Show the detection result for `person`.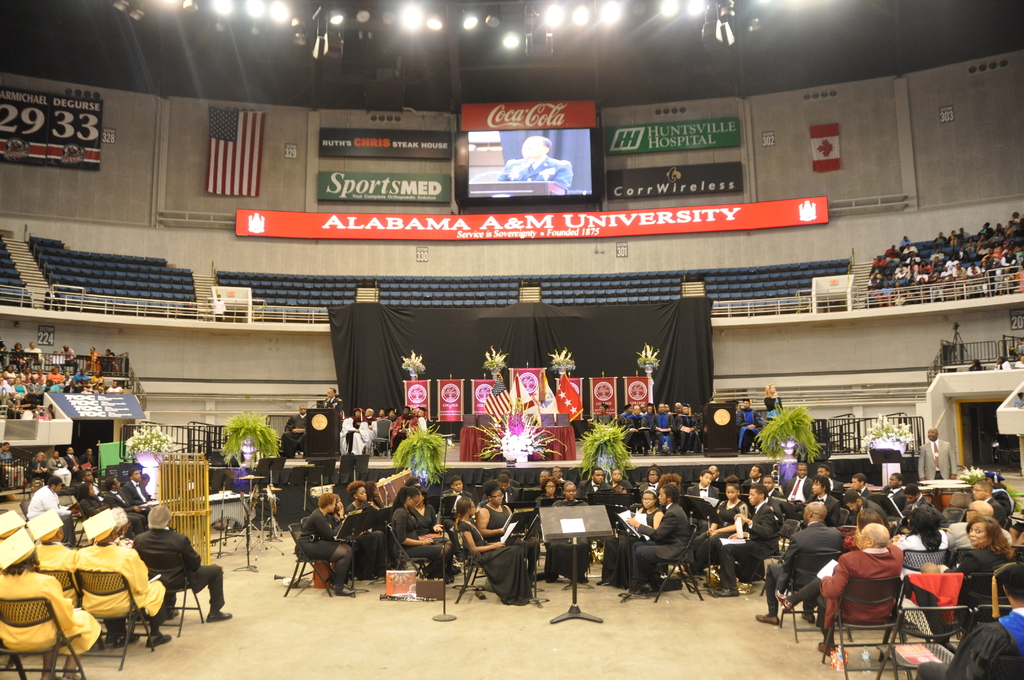
[737, 396, 762, 454].
